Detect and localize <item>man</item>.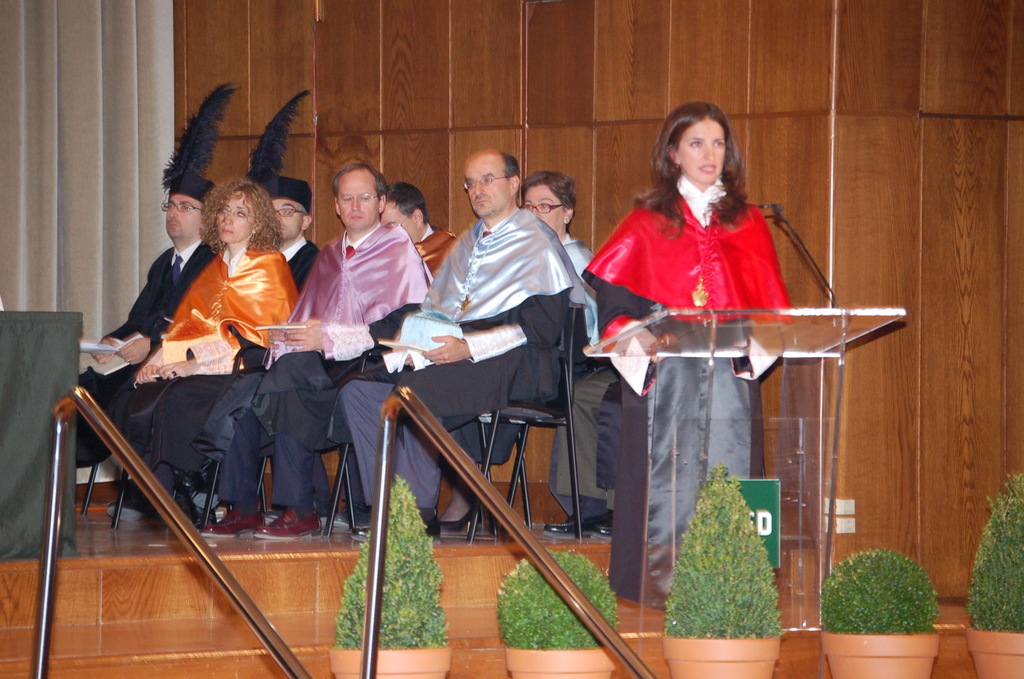
Localized at bbox=(195, 158, 430, 534).
